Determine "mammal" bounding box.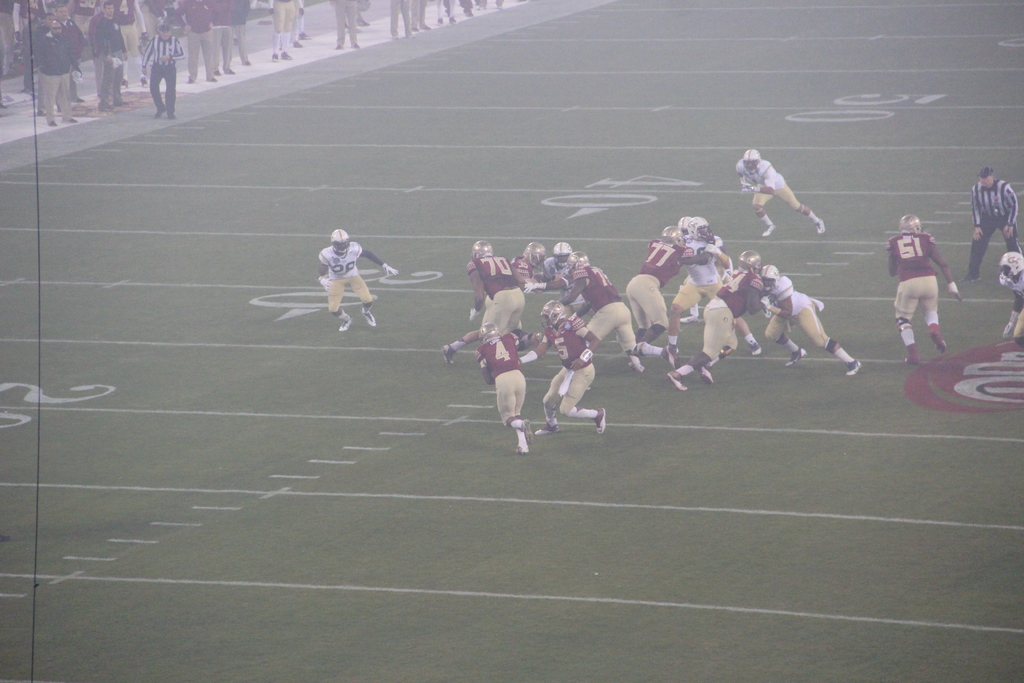
Determined: Rect(907, 206, 980, 354).
